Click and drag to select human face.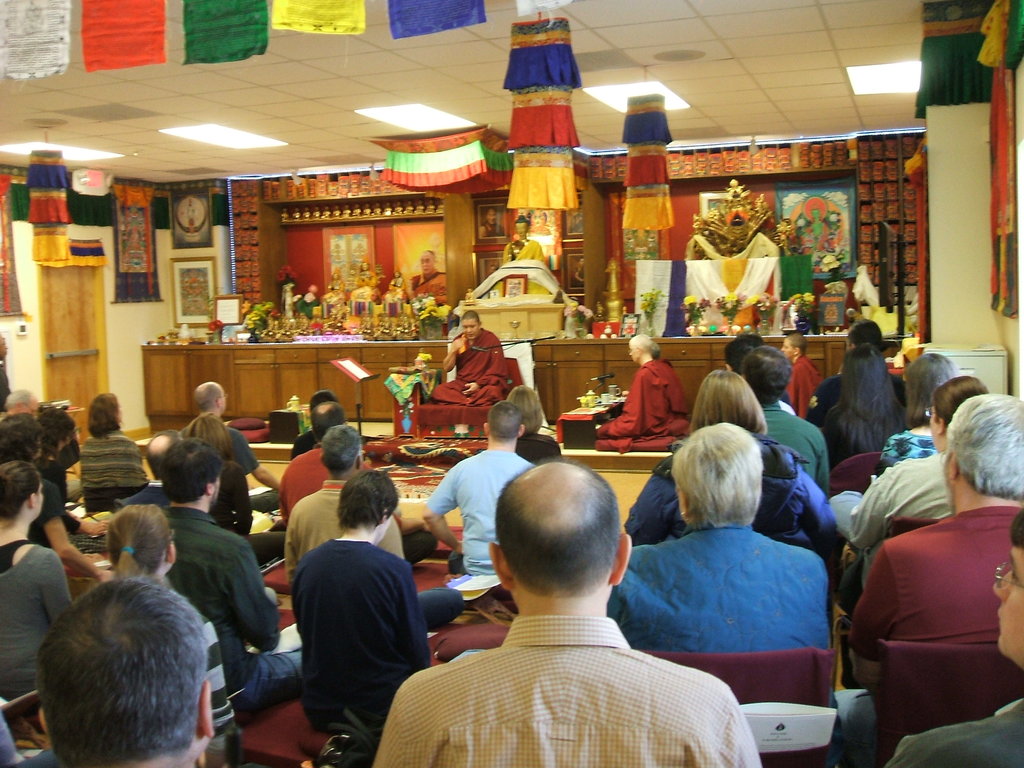
Selection: bbox=[420, 249, 433, 276].
